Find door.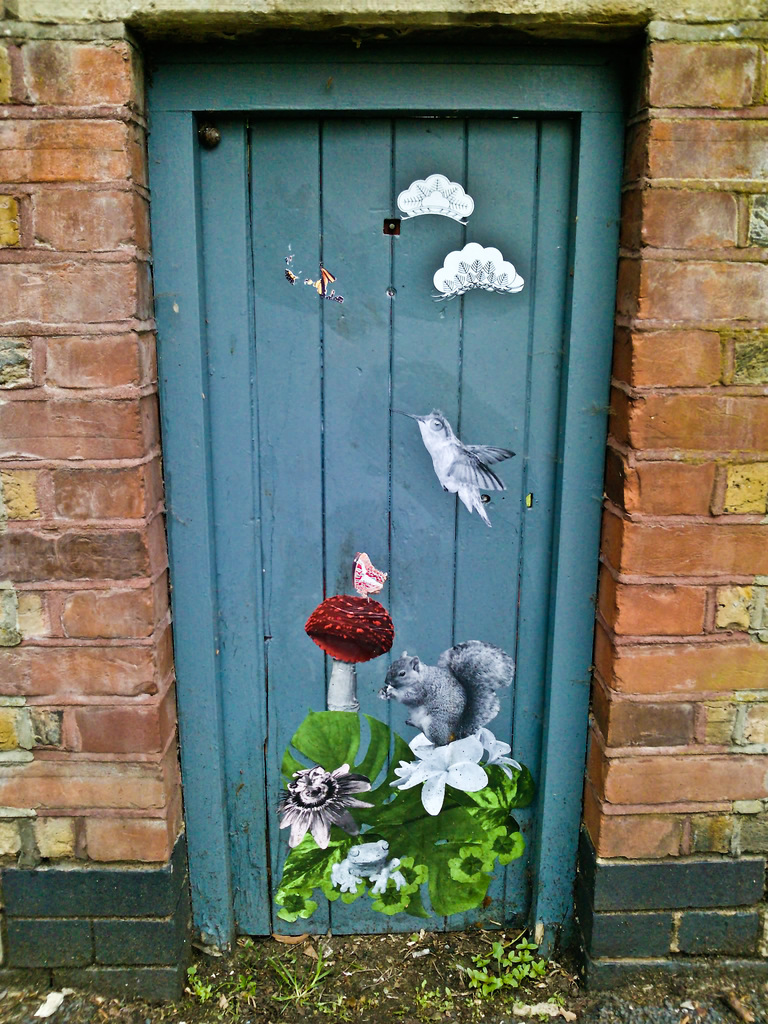
(137, 83, 609, 934).
